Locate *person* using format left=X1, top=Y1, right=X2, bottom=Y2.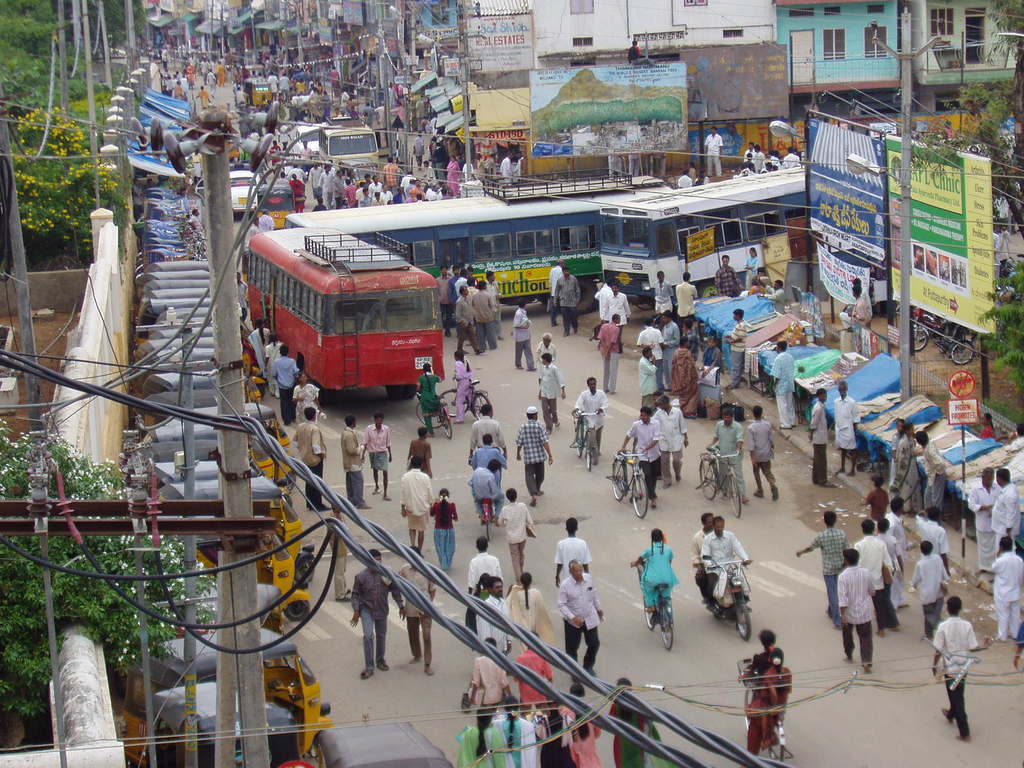
left=539, top=335, right=556, bottom=383.
